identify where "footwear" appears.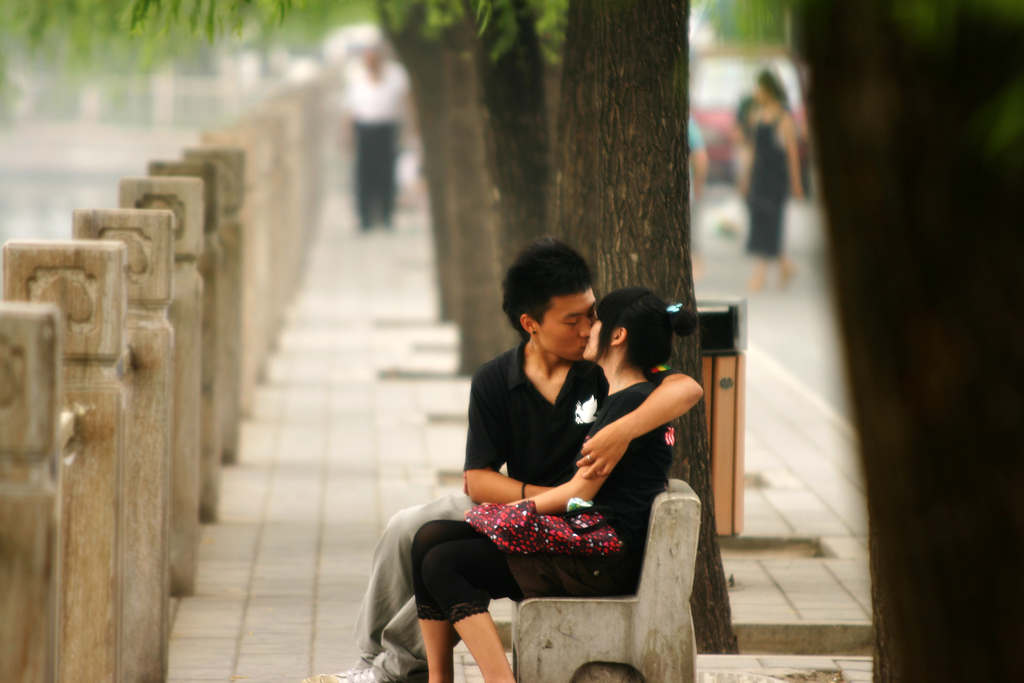
Appears at {"left": 310, "top": 664, "right": 411, "bottom": 682}.
